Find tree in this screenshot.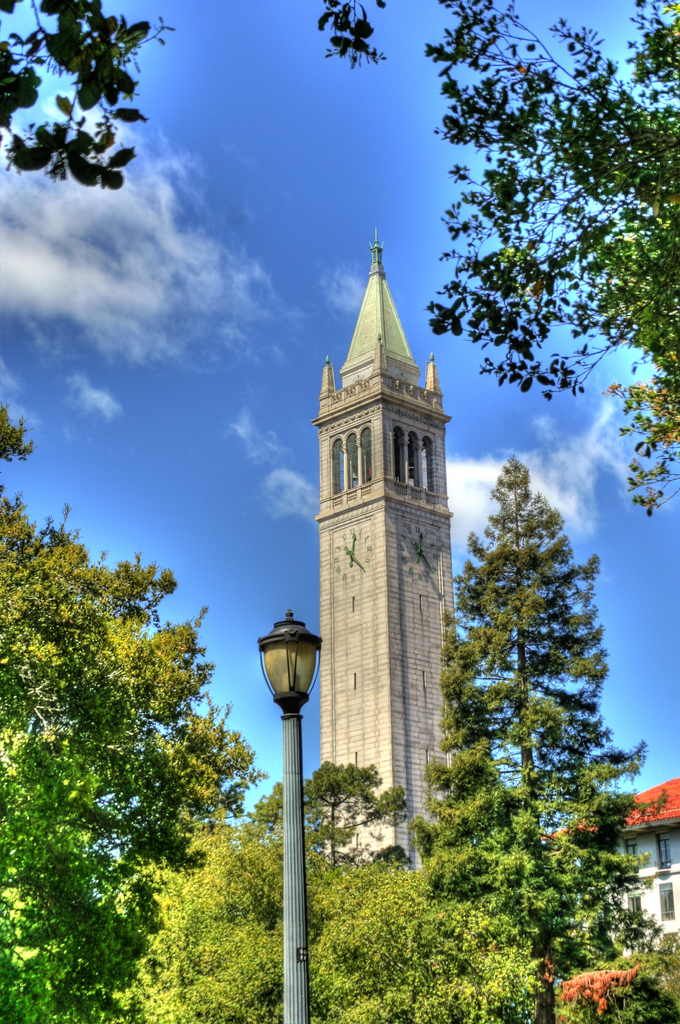
The bounding box for tree is select_region(152, 762, 539, 1023).
